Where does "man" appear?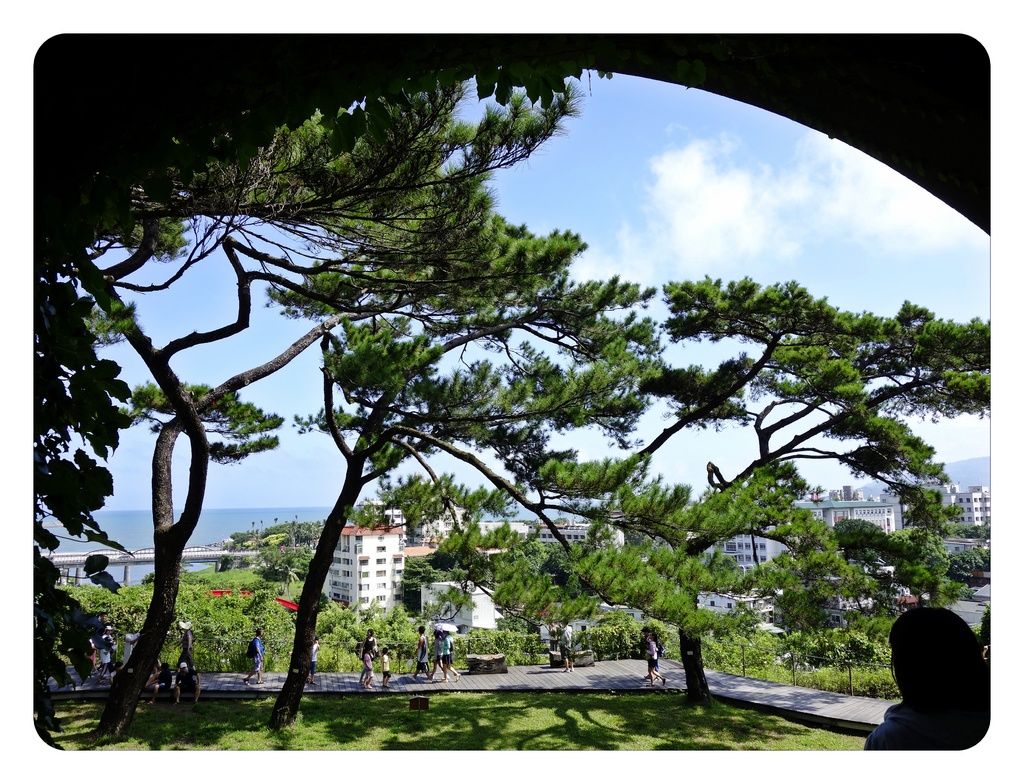
Appears at x1=559 y1=619 x2=573 y2=671.
